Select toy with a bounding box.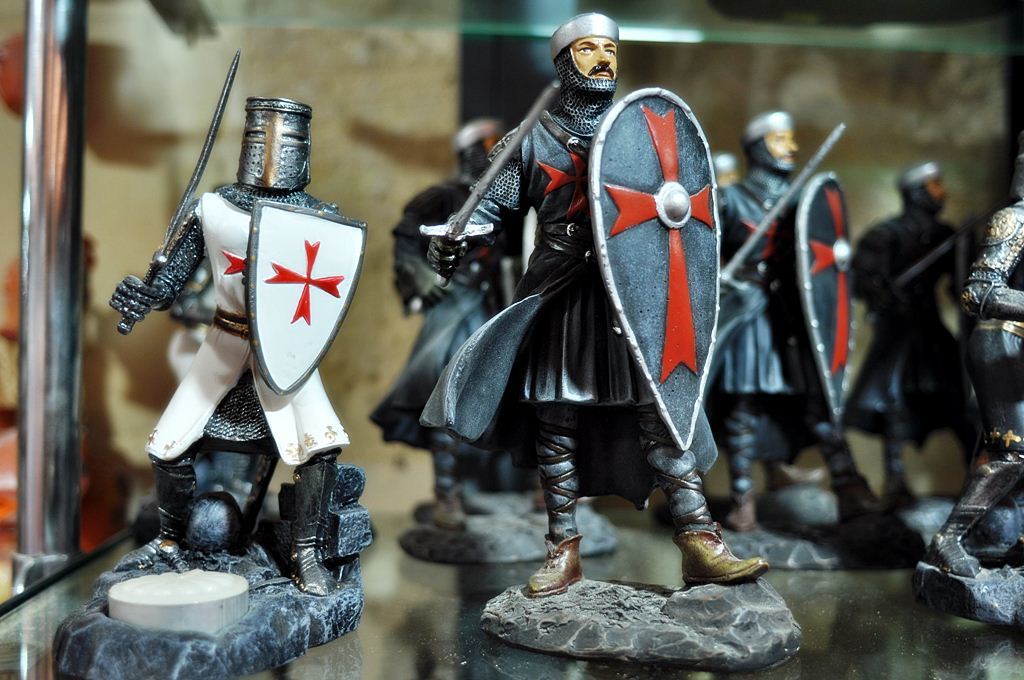
[395, 5, 811, 679].
